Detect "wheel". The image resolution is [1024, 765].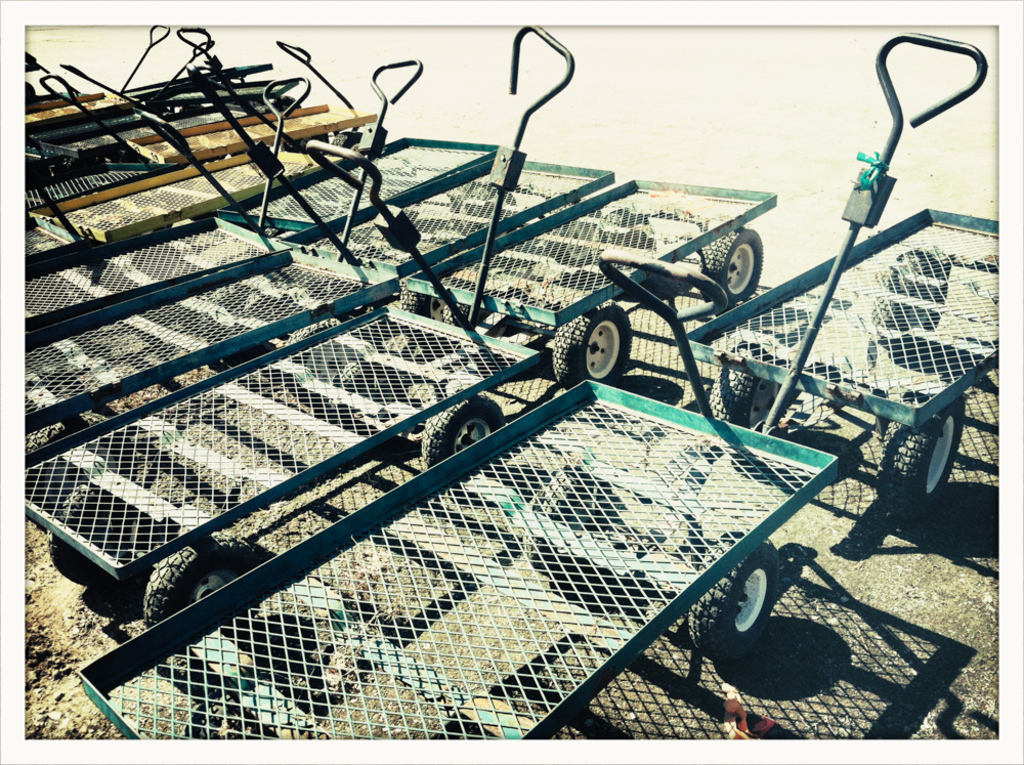
(left=456, top=302, right=490, bottom=330).
